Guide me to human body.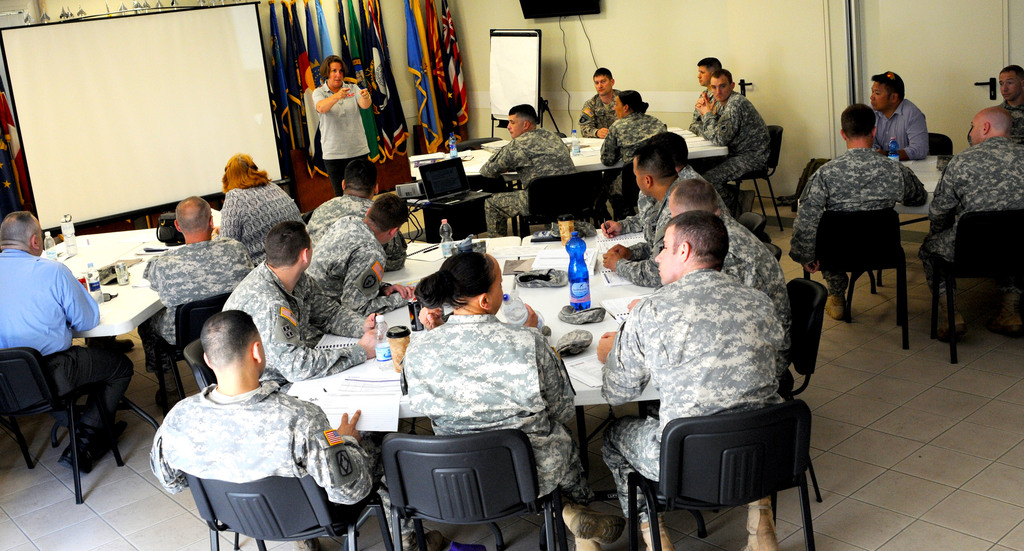
Guidance: (x1=221, y1=254, x2=383, y2=375).
